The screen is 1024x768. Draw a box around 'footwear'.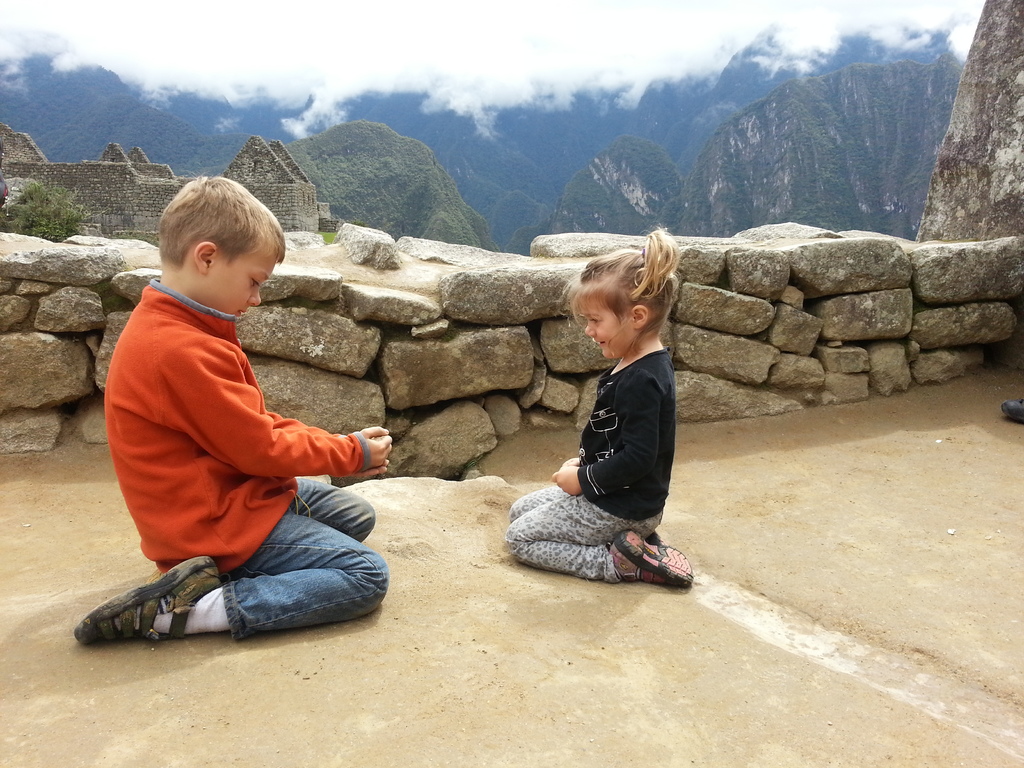
x1=645 y1=527 x2=672 y2=550.
